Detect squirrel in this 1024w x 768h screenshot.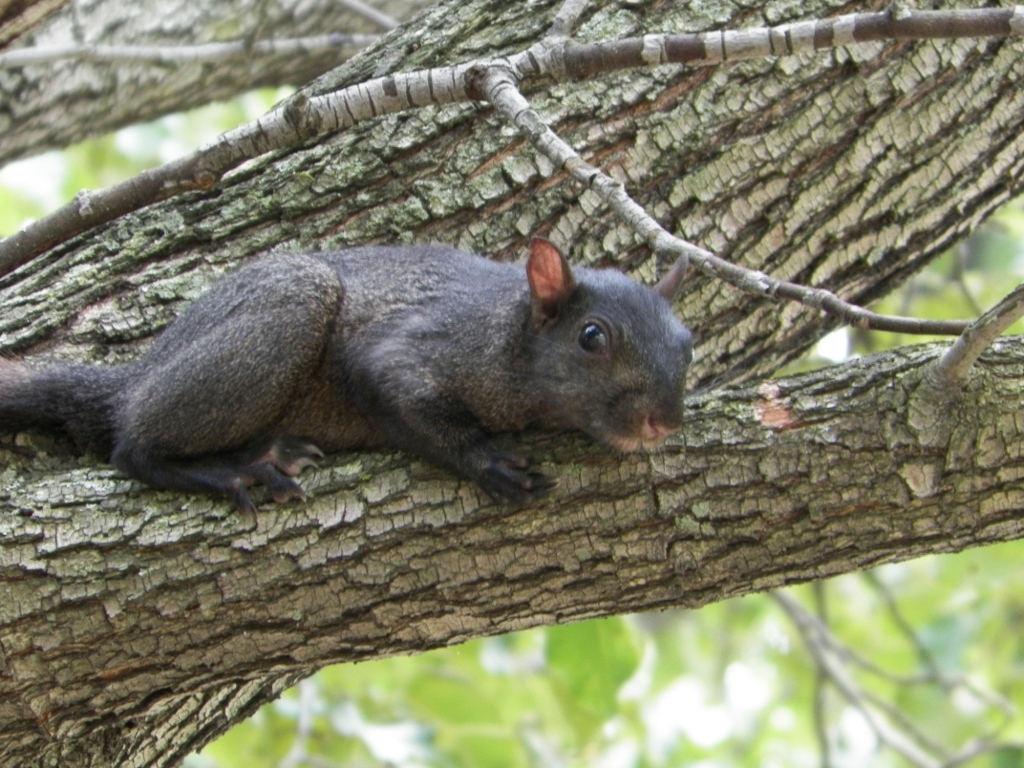
Detection: {"left": 0, "top": 233, "right": 712, "bottom": 508}.
